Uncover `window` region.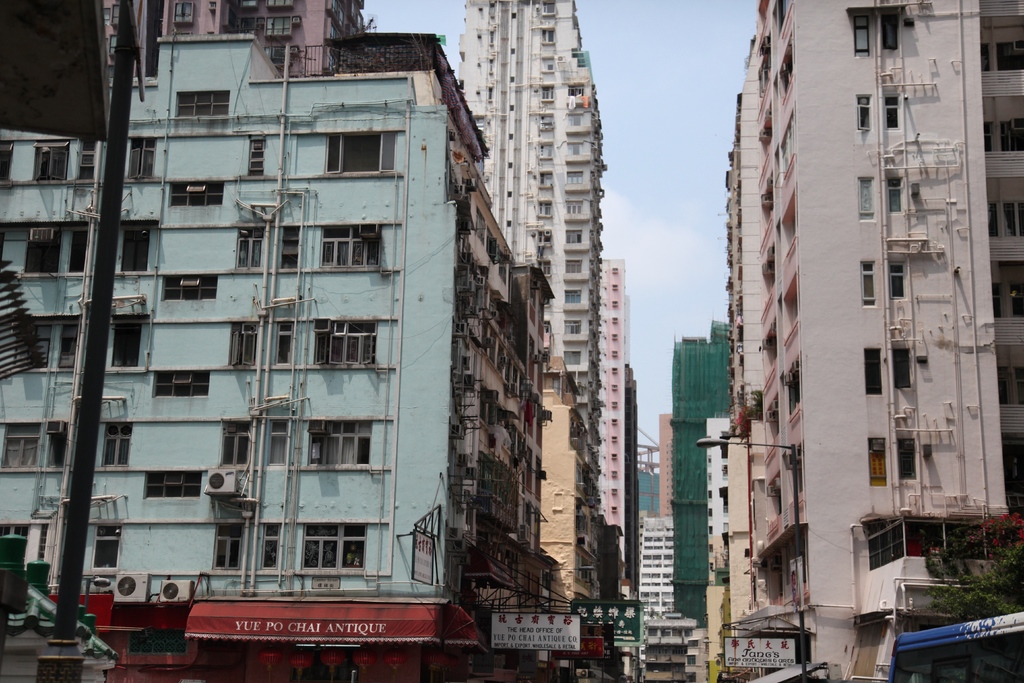
Uncovered: left=854, top=14, right=869, bottom=55.
